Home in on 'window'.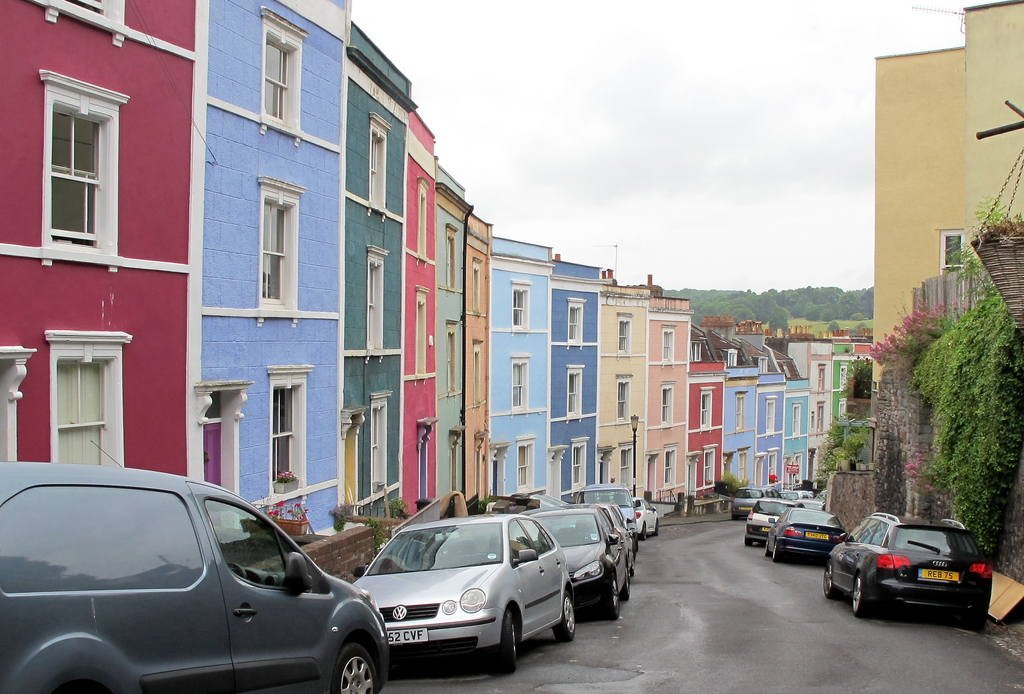
Homed in at box(509, 356, 530, 410).
